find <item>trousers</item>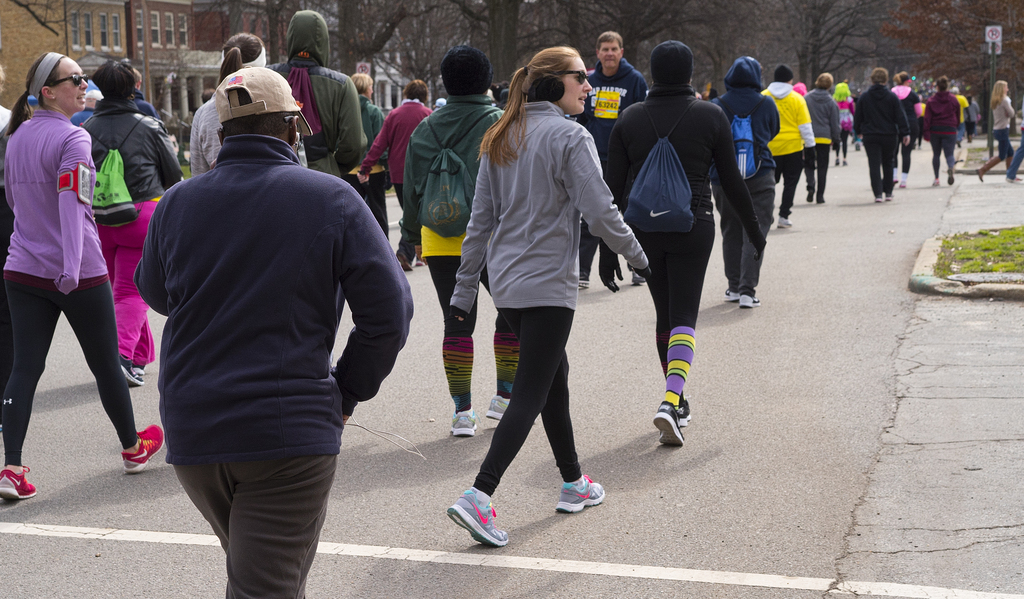
[710,172,776,298]
